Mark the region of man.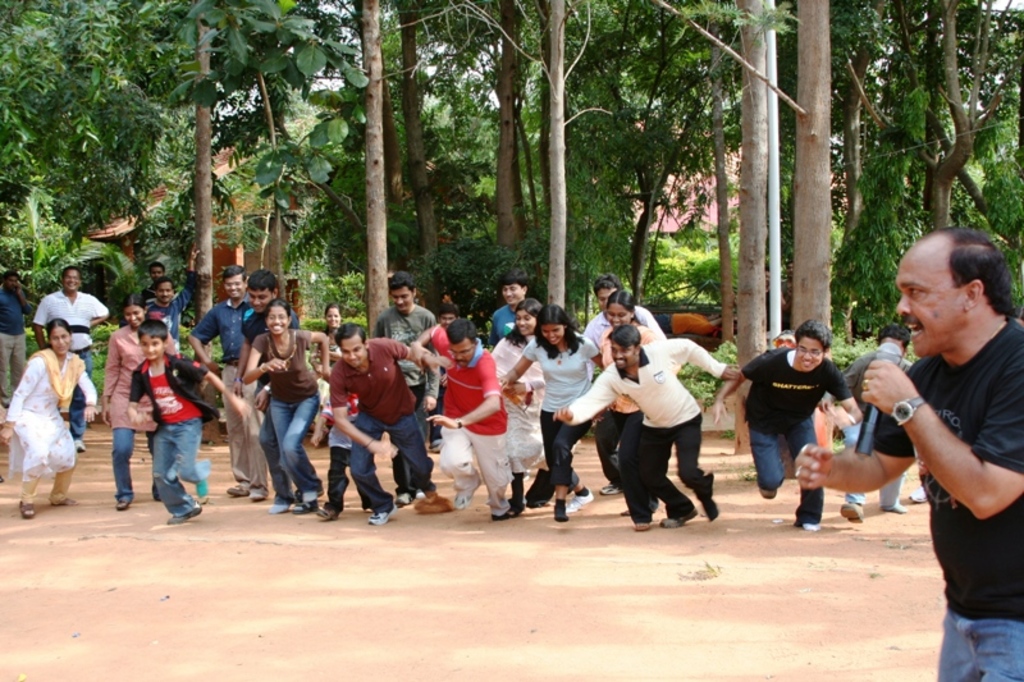
Region: left=412, top=322, right=529, bottom=519.
